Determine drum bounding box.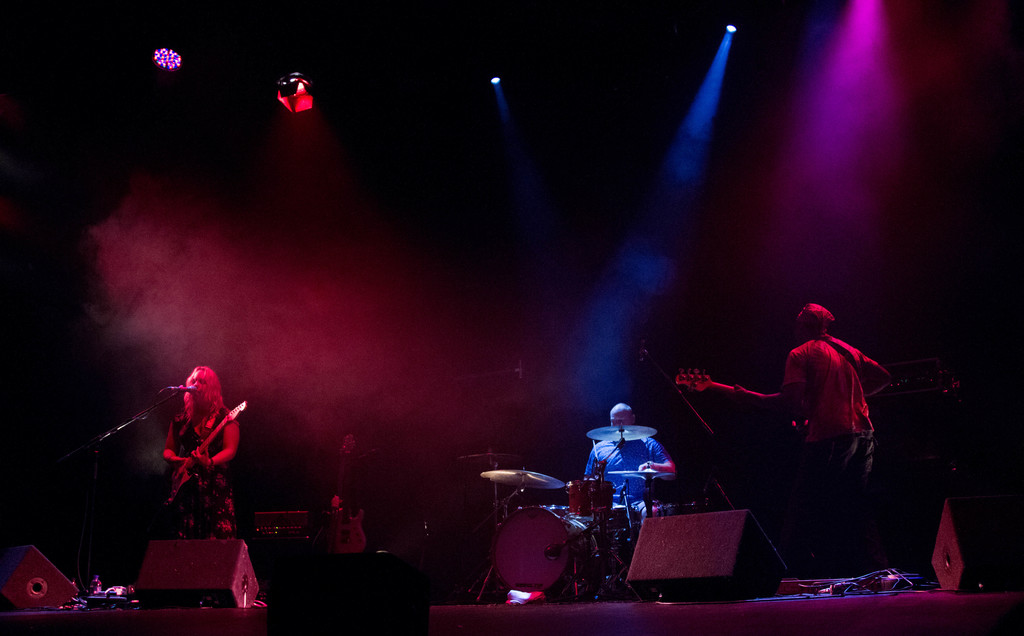
Determined: (564,474,612,515).
